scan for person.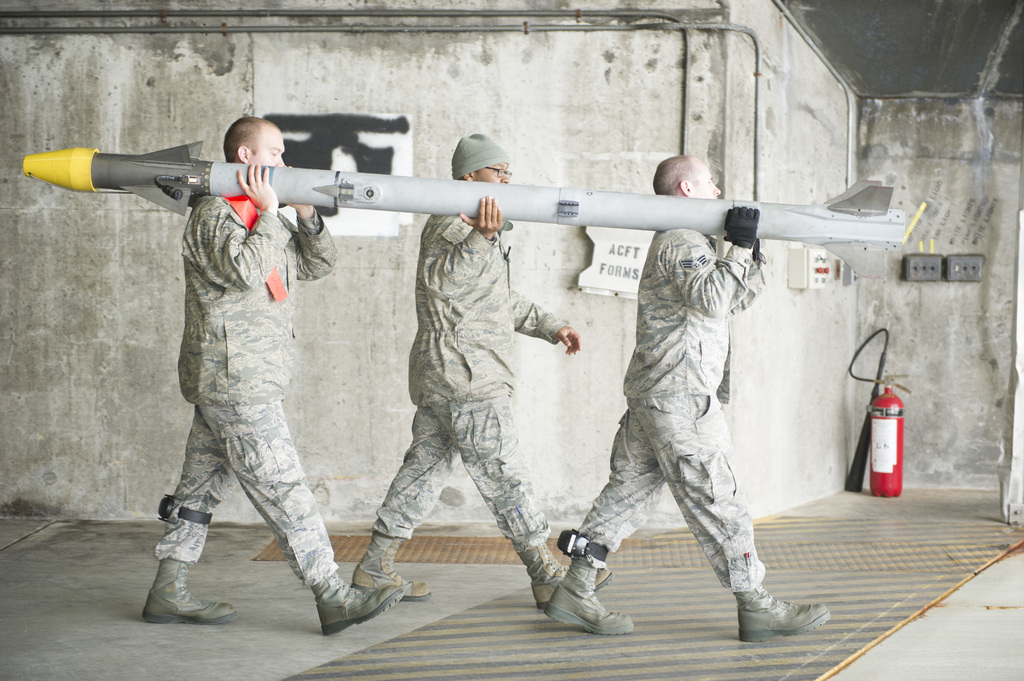
Scan result: [x1=538, y1=149, x2=829, y2=638].
